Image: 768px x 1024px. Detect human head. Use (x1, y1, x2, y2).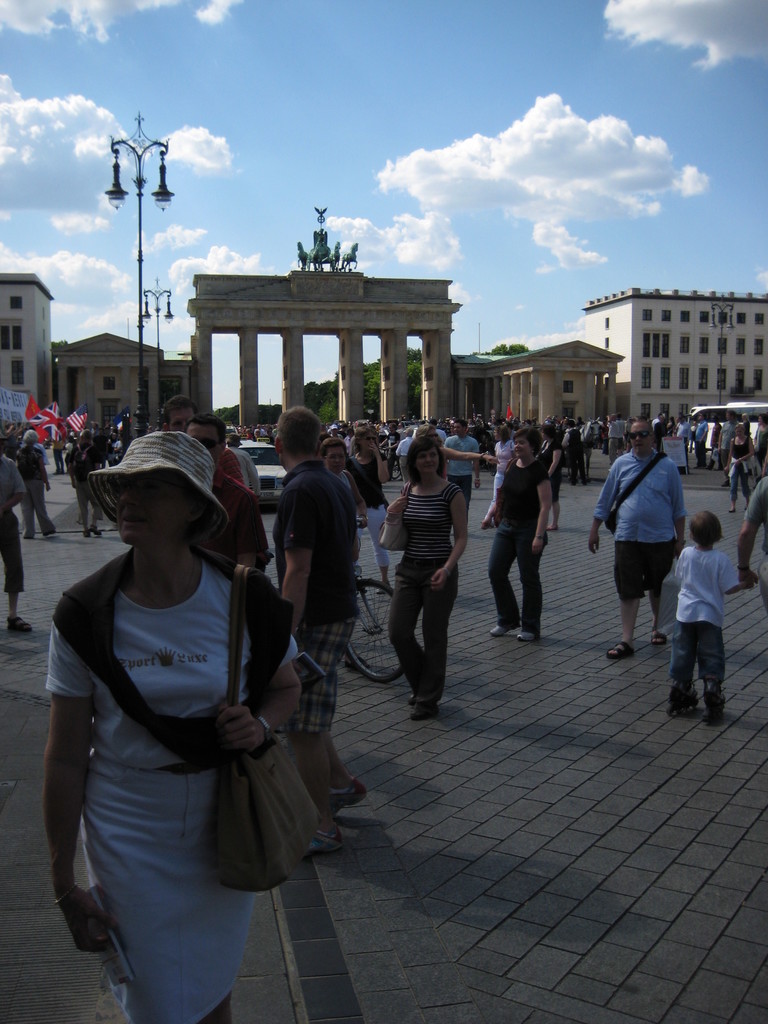
(322, 438, 346, 474).
